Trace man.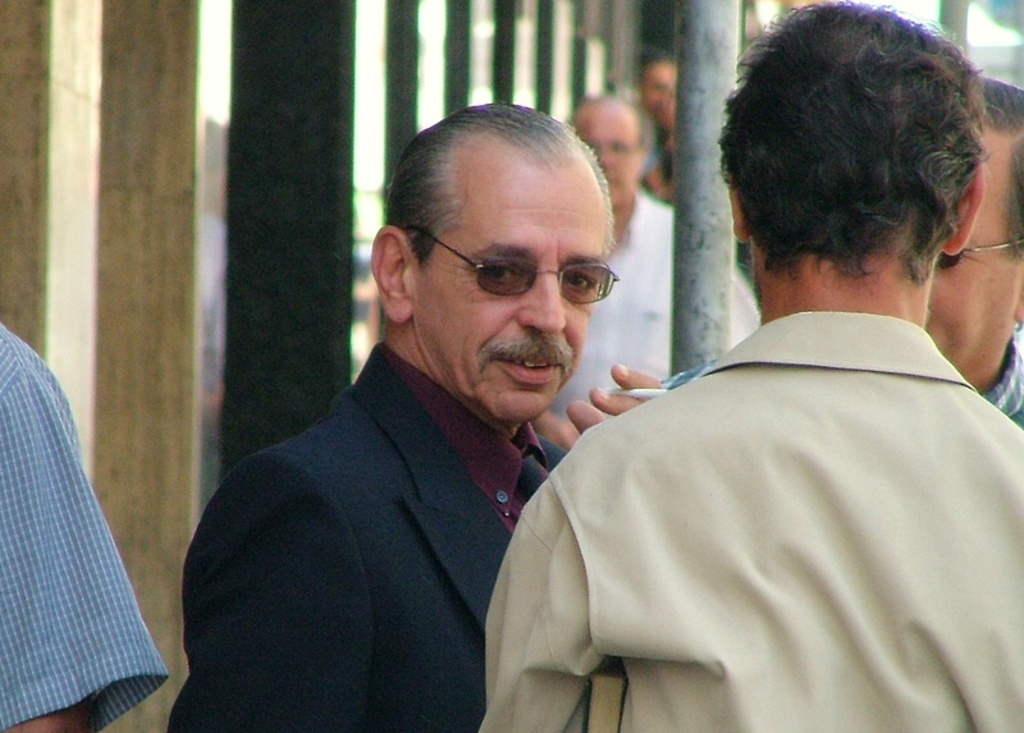
Traced to detection(543, 95, 762, 421).
